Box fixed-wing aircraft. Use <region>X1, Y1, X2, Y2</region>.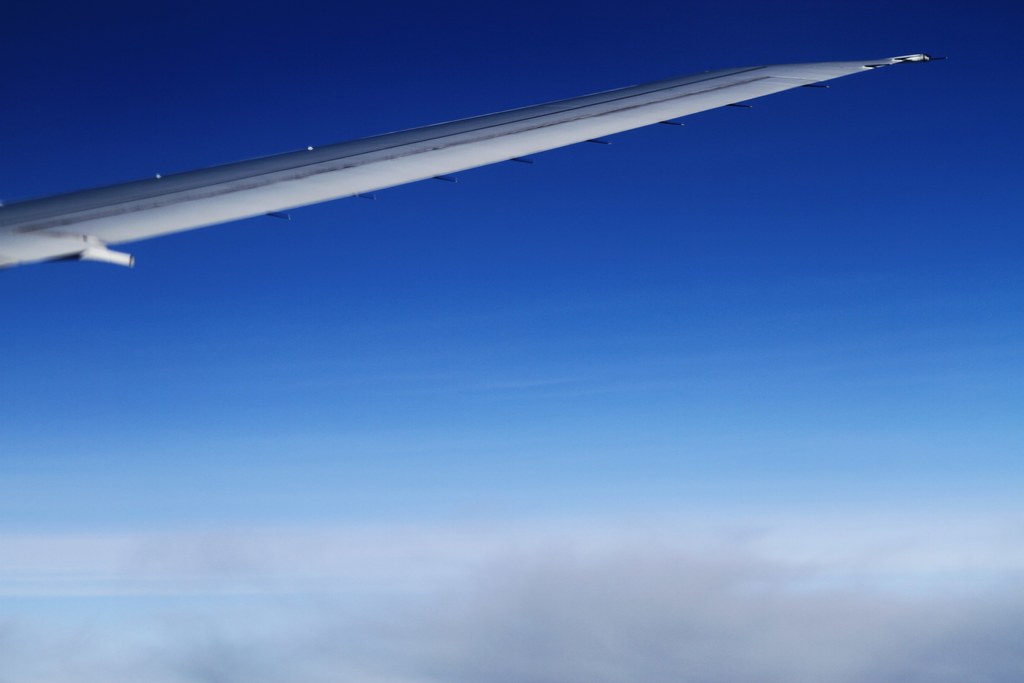
<region>1, 55, 954, 269</region>.
